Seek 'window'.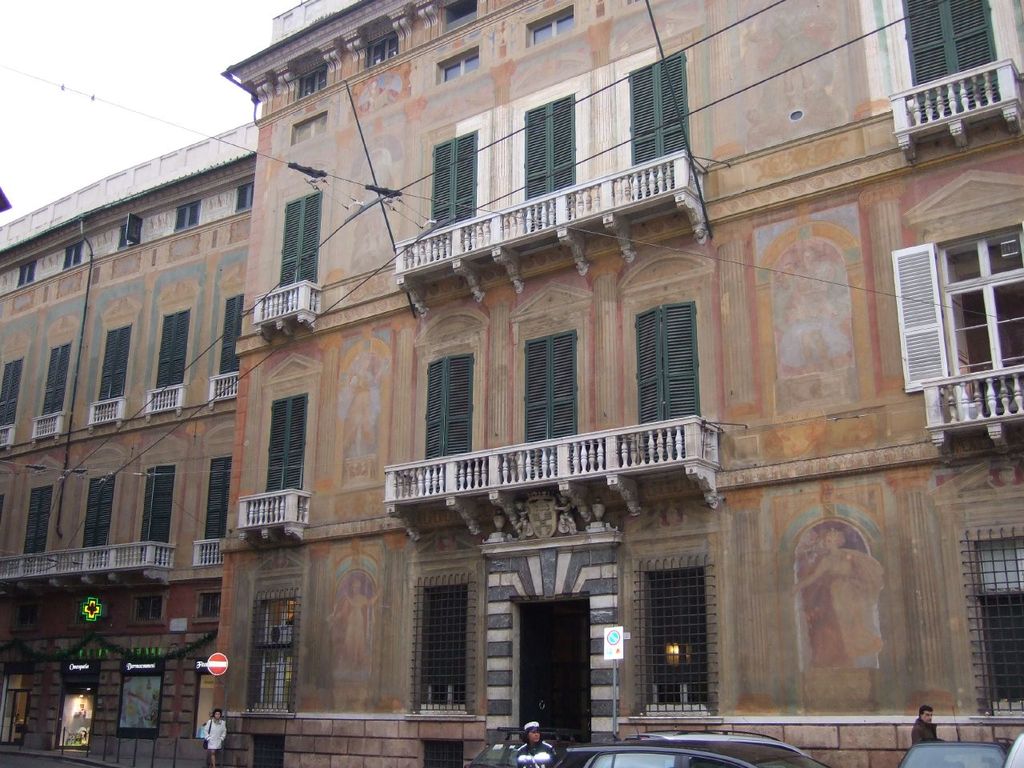
(205,453,234,538).
